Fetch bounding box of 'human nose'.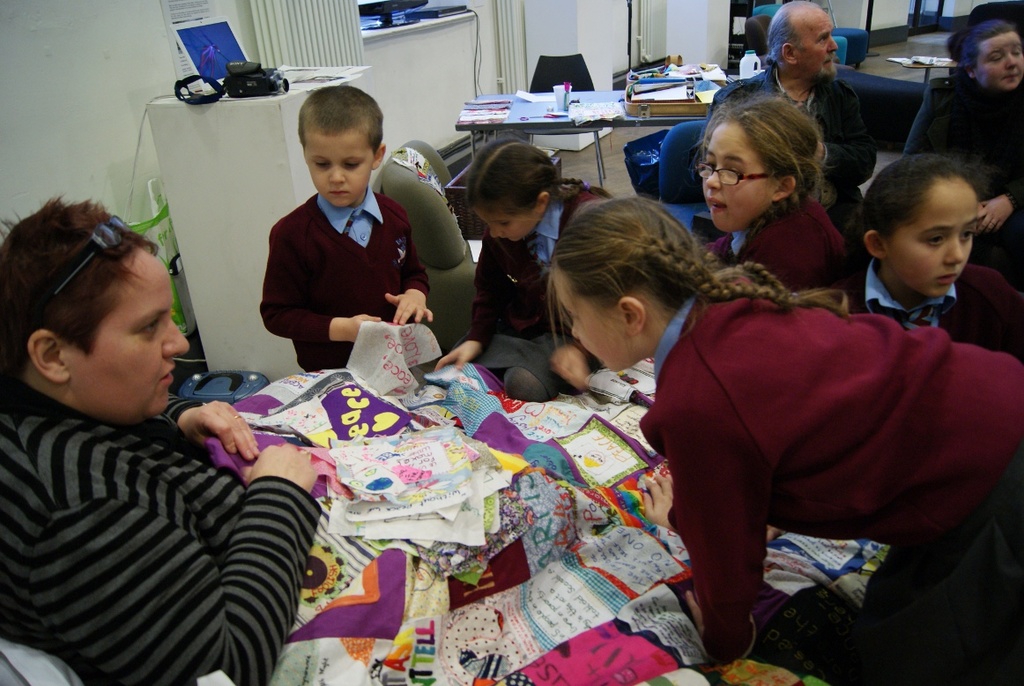
Bbox: pyautogui.locateOnScreen(572, 324, 581, 338).
